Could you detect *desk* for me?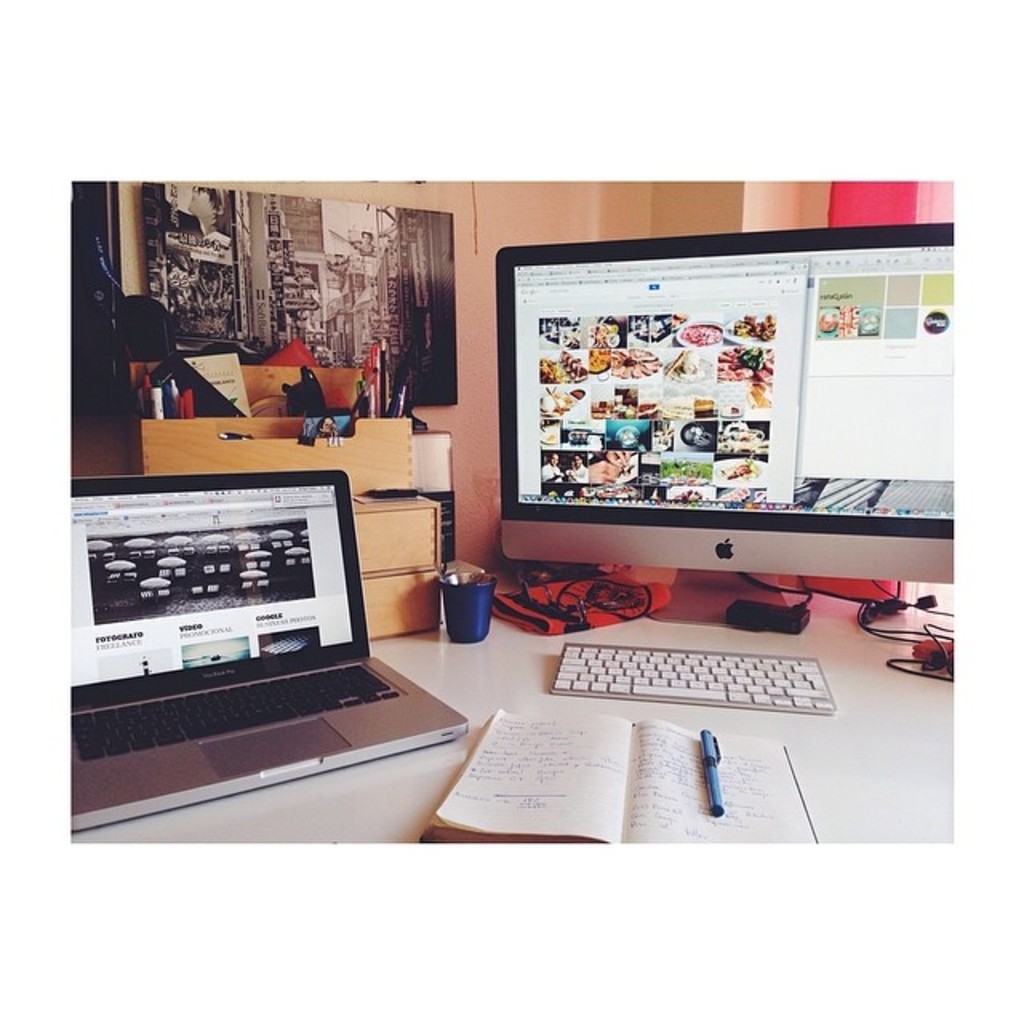
Detection result: Rect(27, 498, 944, 866).
